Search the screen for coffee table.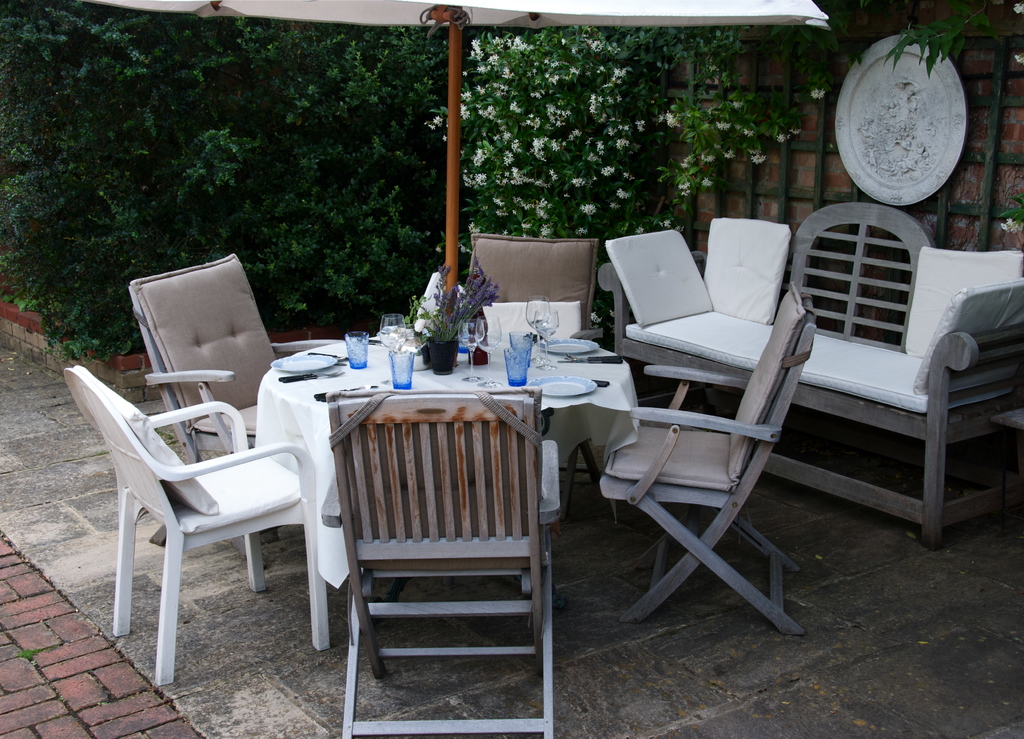
Found at [253,324,639,553].
